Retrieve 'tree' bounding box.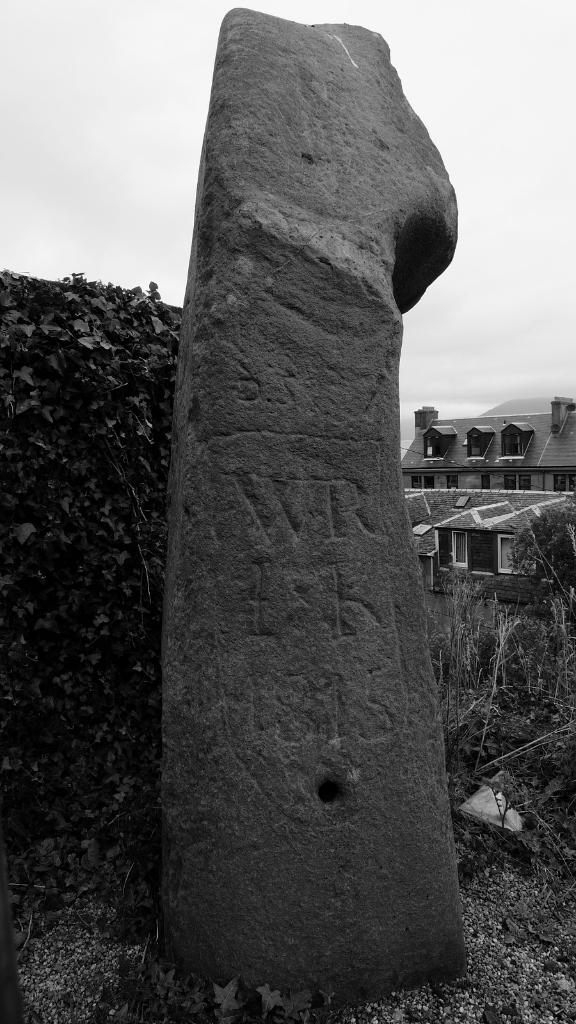
Bounding box: <bbox>422, 500, 575, 612</bbox>.
